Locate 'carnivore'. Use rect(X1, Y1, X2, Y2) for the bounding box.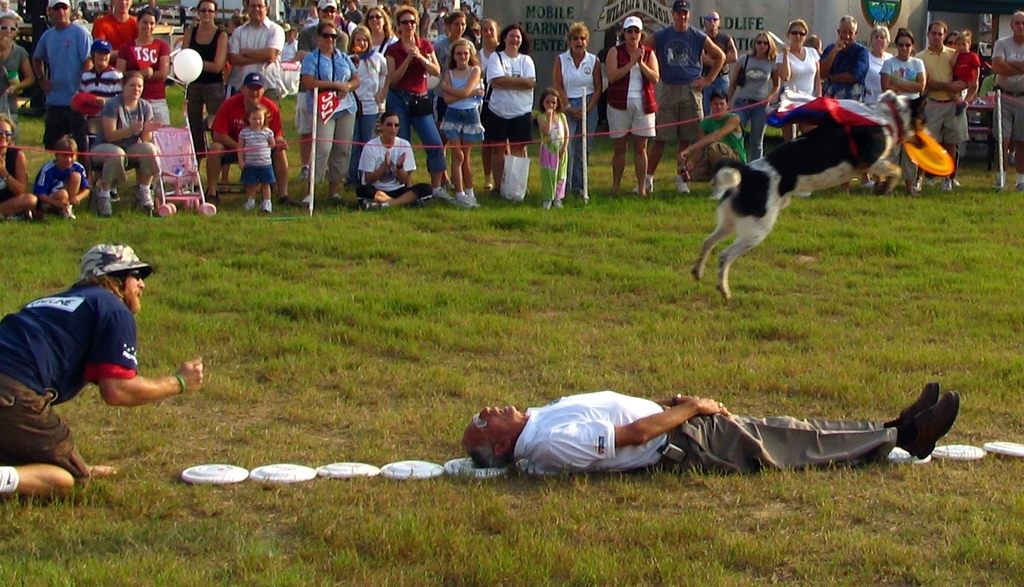
rect(1, 0, 12, 14).
